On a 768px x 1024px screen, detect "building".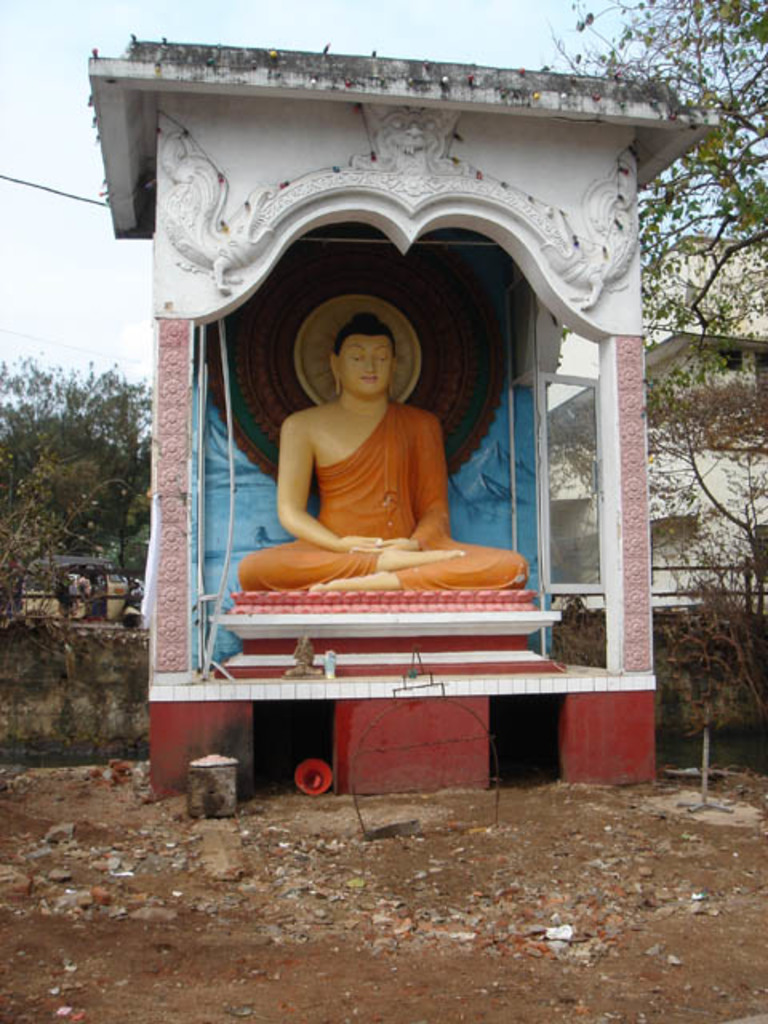
<bbox>549, 235, 766, 613</bbox>.
